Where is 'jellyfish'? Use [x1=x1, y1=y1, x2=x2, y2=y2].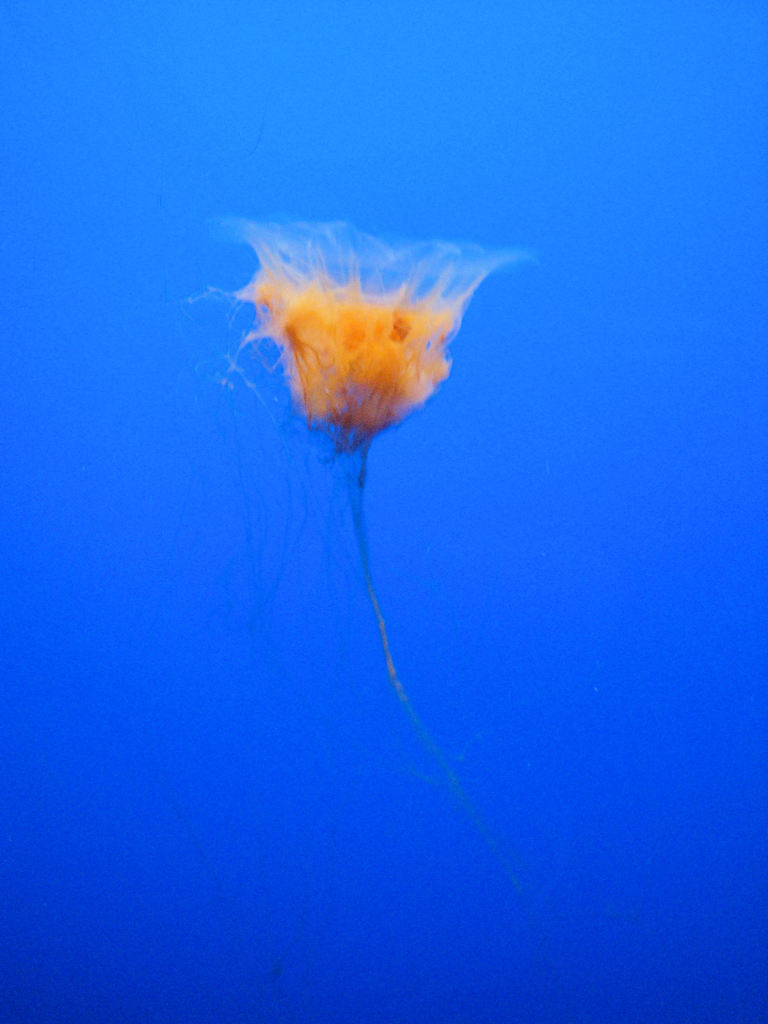
[x1=199, y1=198, x2=544, y2=742].
